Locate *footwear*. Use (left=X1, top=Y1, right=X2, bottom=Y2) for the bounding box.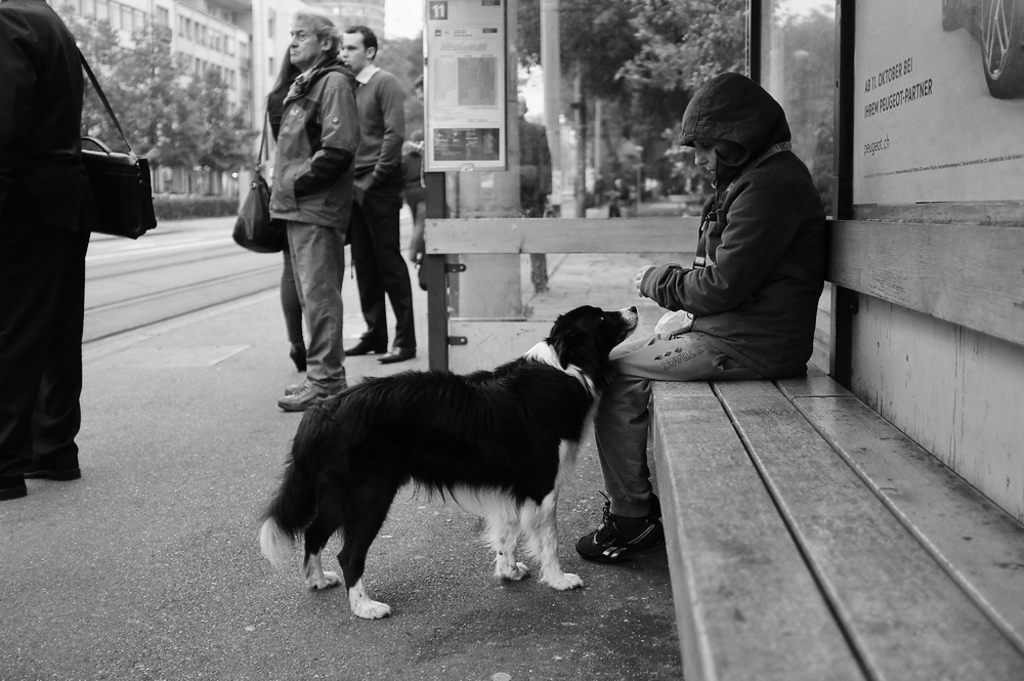
(left=280, top=380, right=337, bottom=415).
